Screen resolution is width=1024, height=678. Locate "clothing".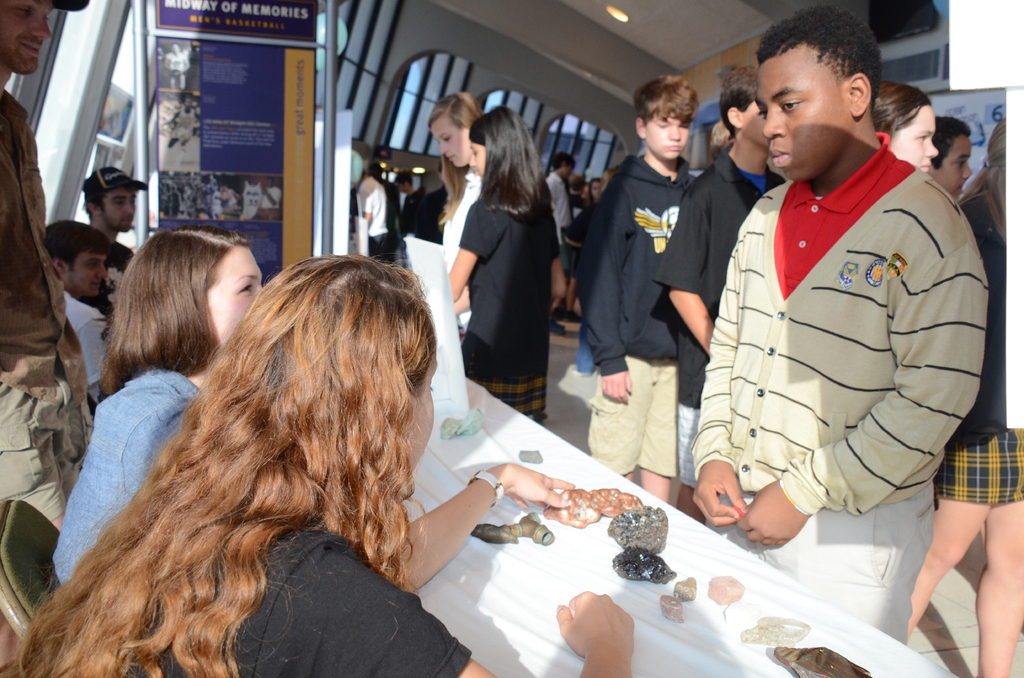
(left=357, top=177, right=378, bottom=260).
